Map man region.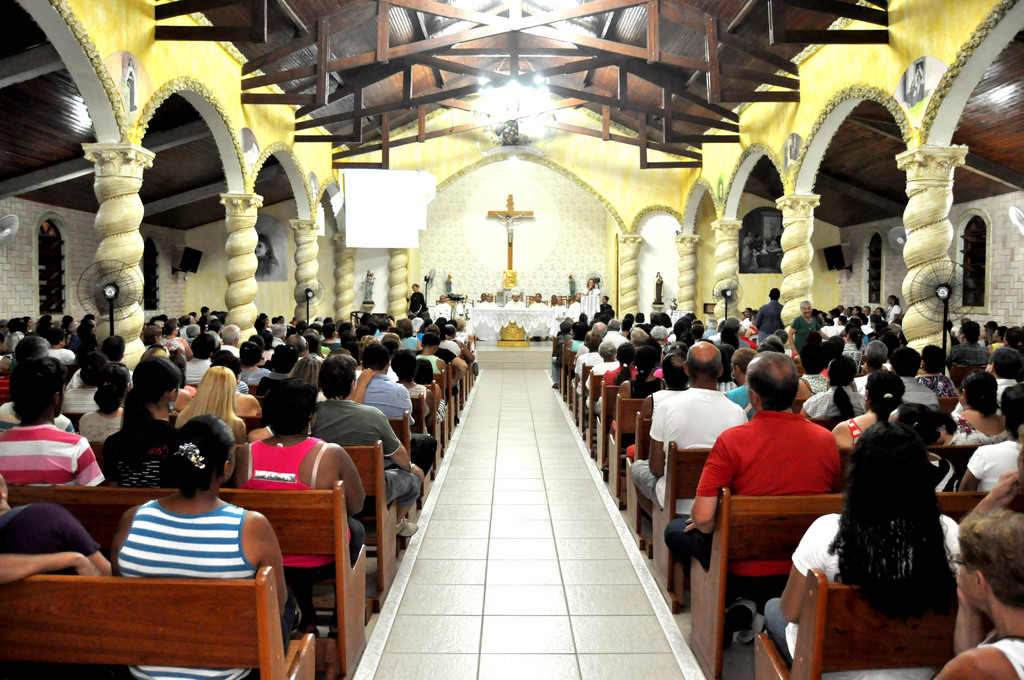
Mapped to bbox=(953, 349, 1022, 411).
